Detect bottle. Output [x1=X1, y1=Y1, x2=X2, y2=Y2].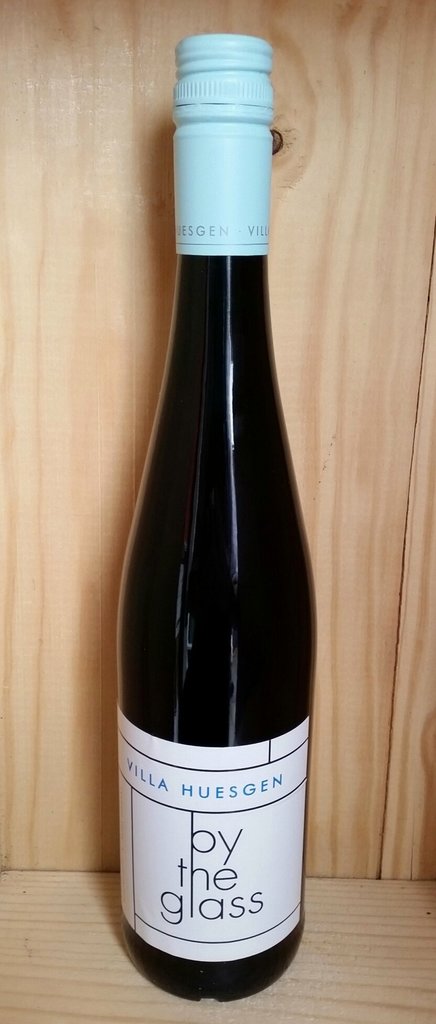
[x1=122, y1=56, x2=314, y2=975].
